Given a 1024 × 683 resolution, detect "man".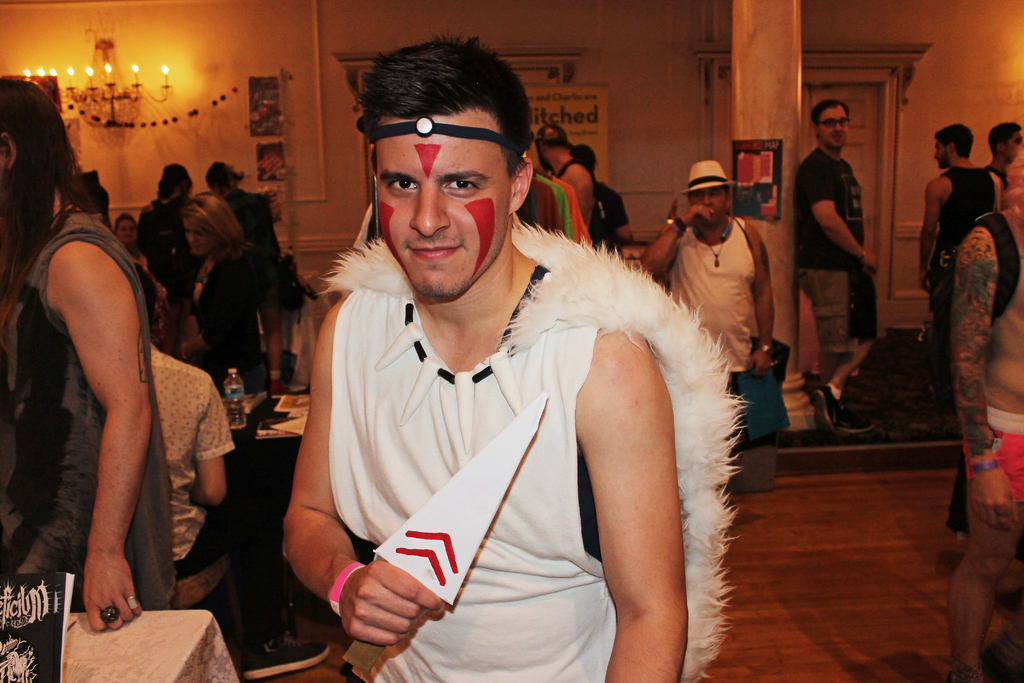
988,123,1023,211.
